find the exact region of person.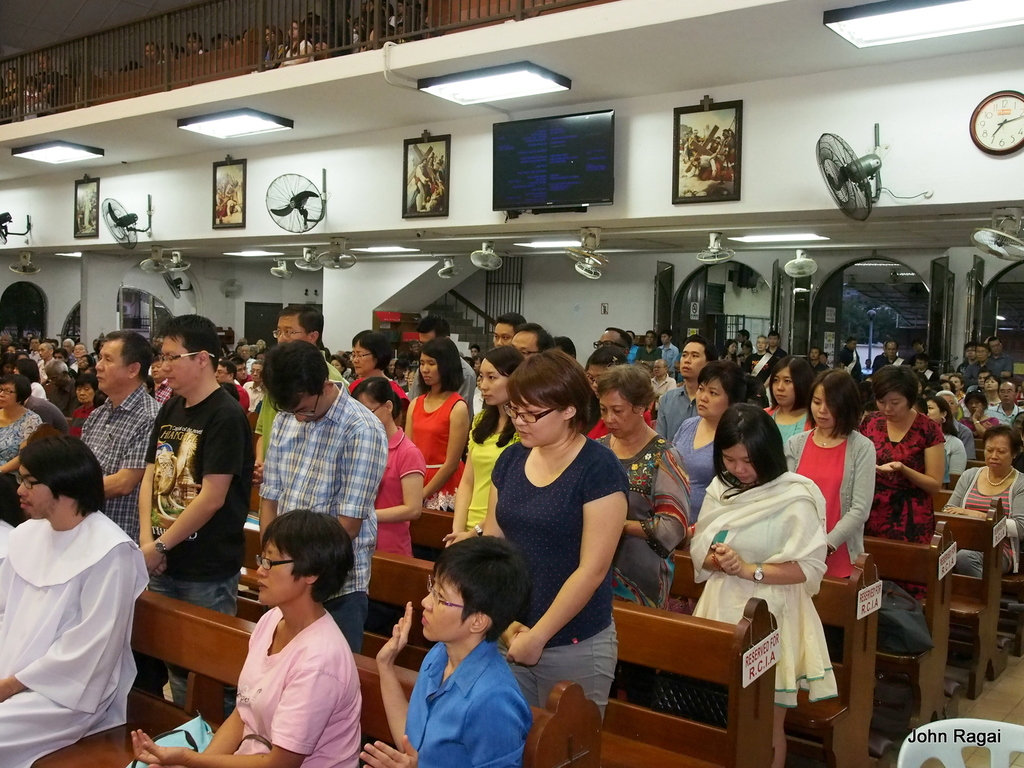
Exact region: Rect(732, 327, 751, 364).
